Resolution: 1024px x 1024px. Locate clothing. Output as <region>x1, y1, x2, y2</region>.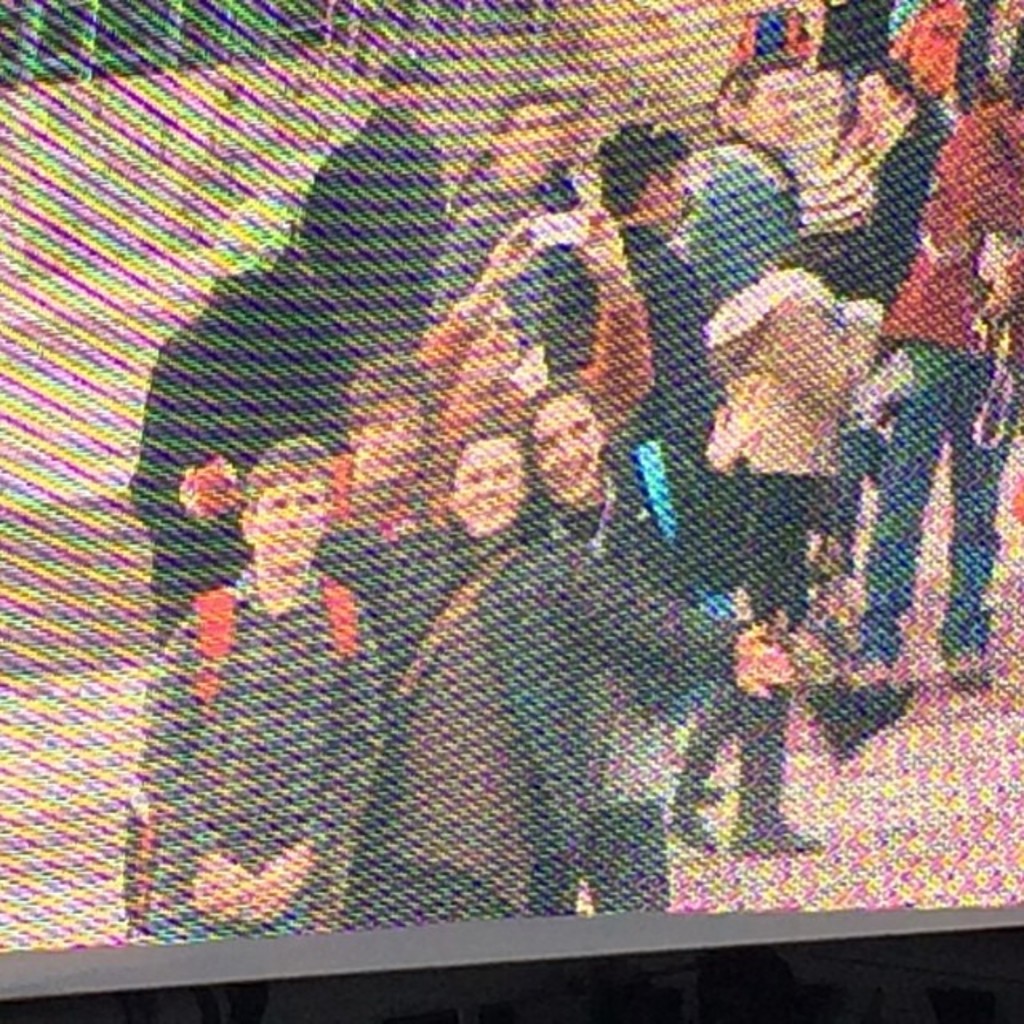
<region>867, 106, 944, 309</region>.
